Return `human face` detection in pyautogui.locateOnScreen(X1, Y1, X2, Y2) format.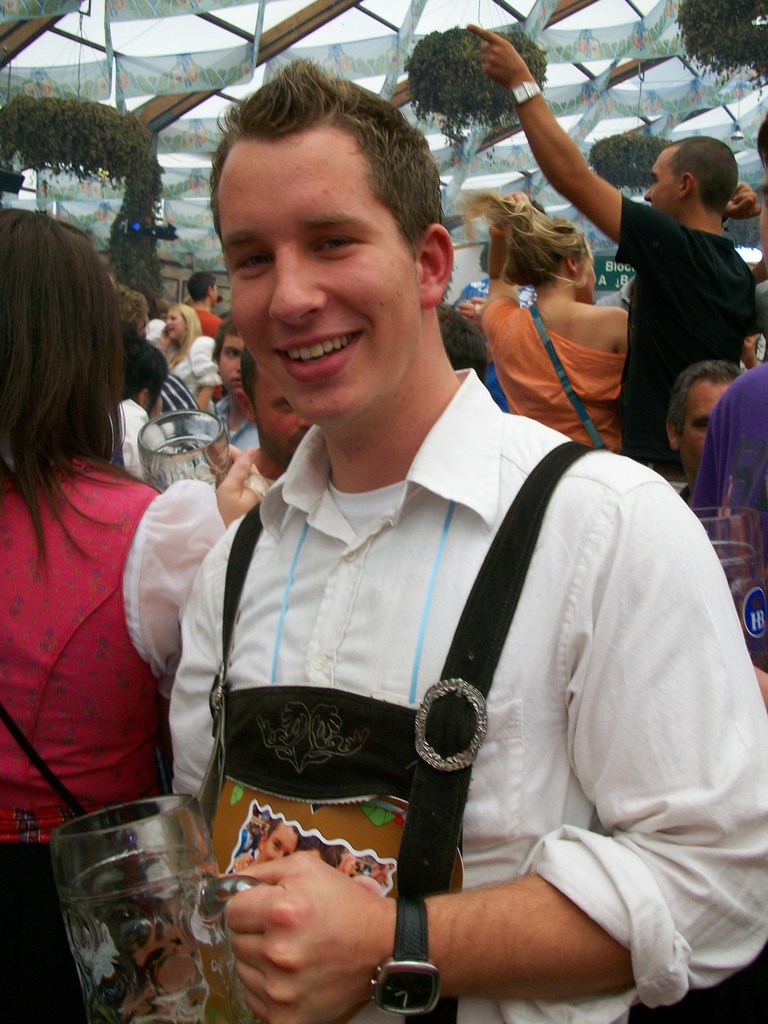
pyautogui.locateOnScreen(249, 368, 310, 456).
